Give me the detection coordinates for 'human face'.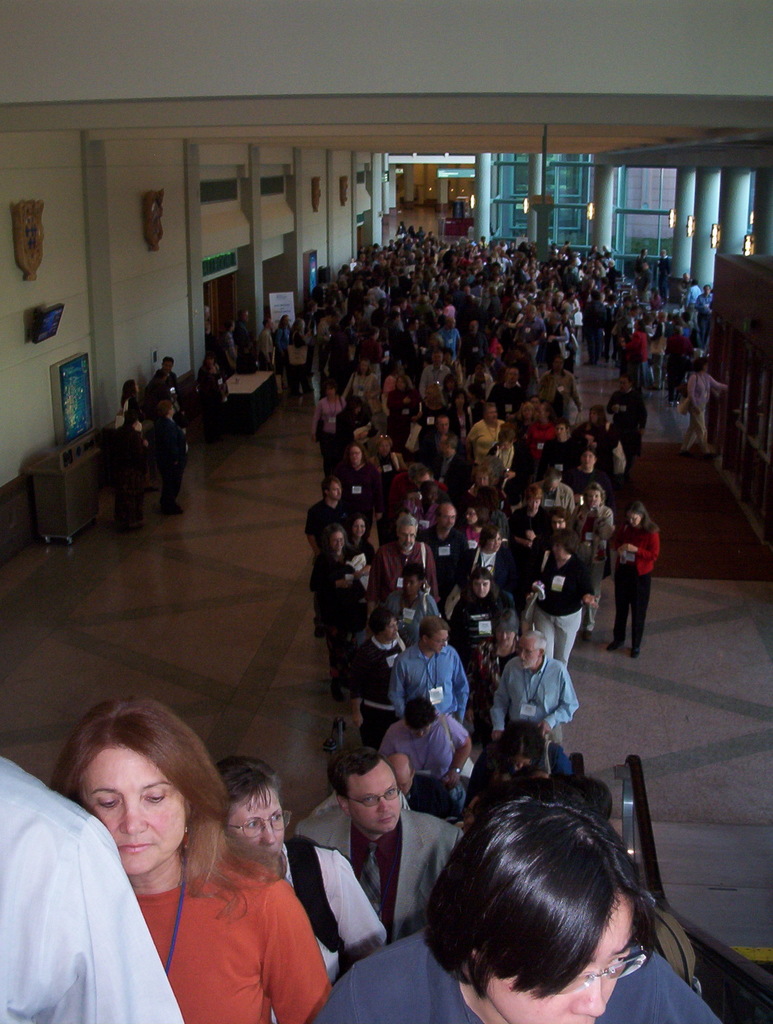
[348, 444, 364, 463].
